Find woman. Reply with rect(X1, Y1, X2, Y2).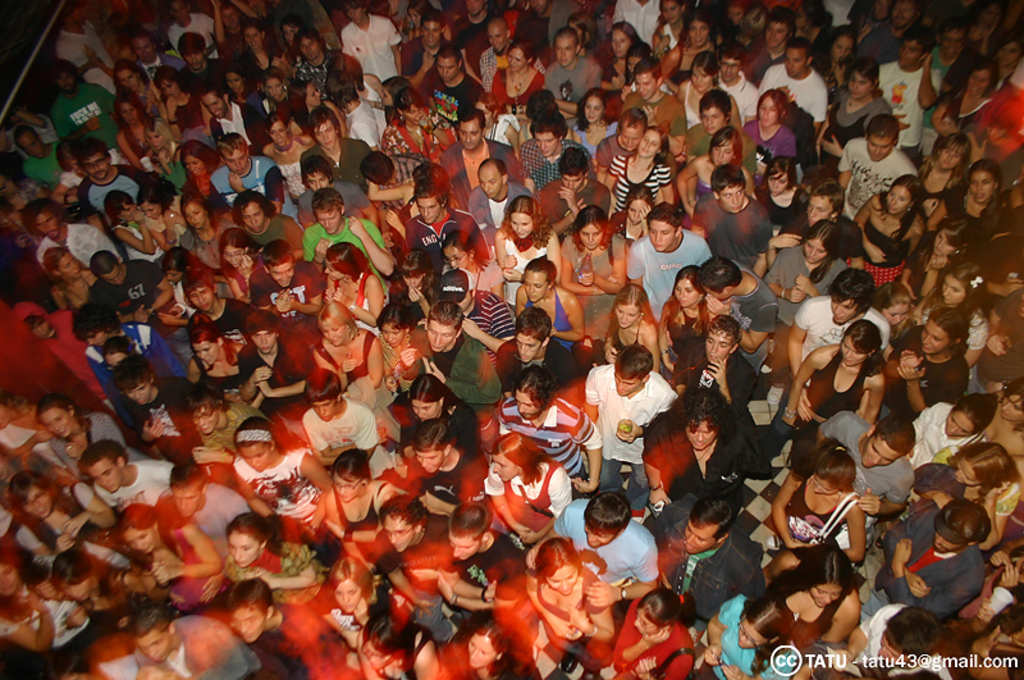
rect(384, 91, 433, 160).
